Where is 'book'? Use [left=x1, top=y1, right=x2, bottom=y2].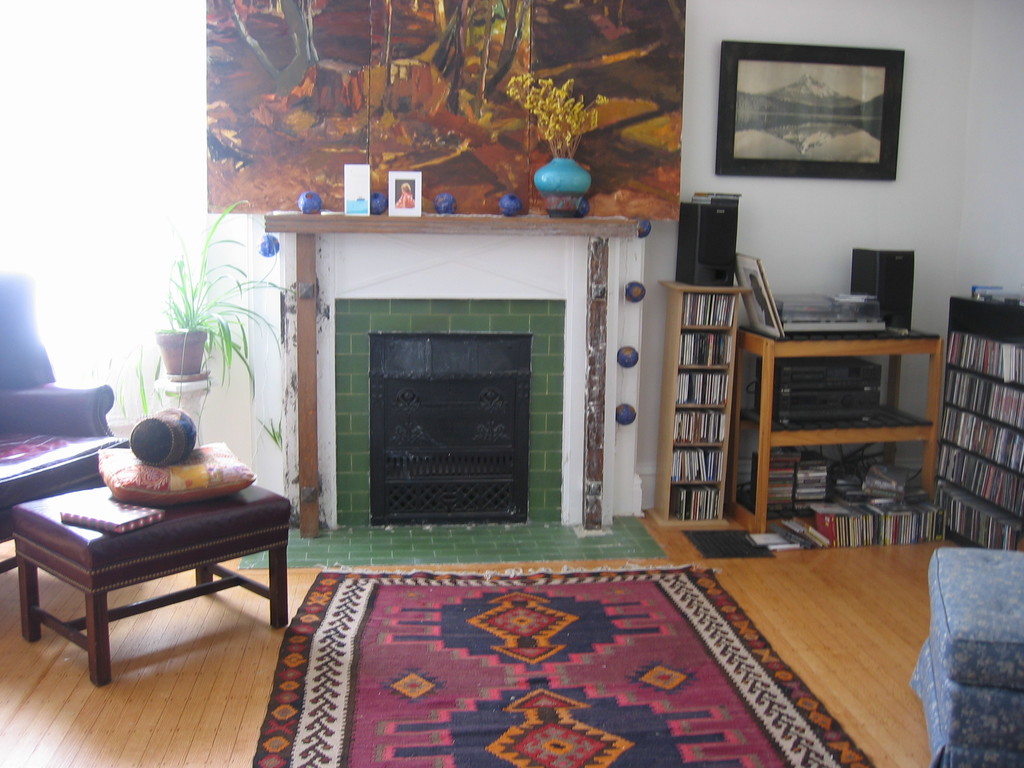
[left=737, top=249, right=786, bottom=338].
